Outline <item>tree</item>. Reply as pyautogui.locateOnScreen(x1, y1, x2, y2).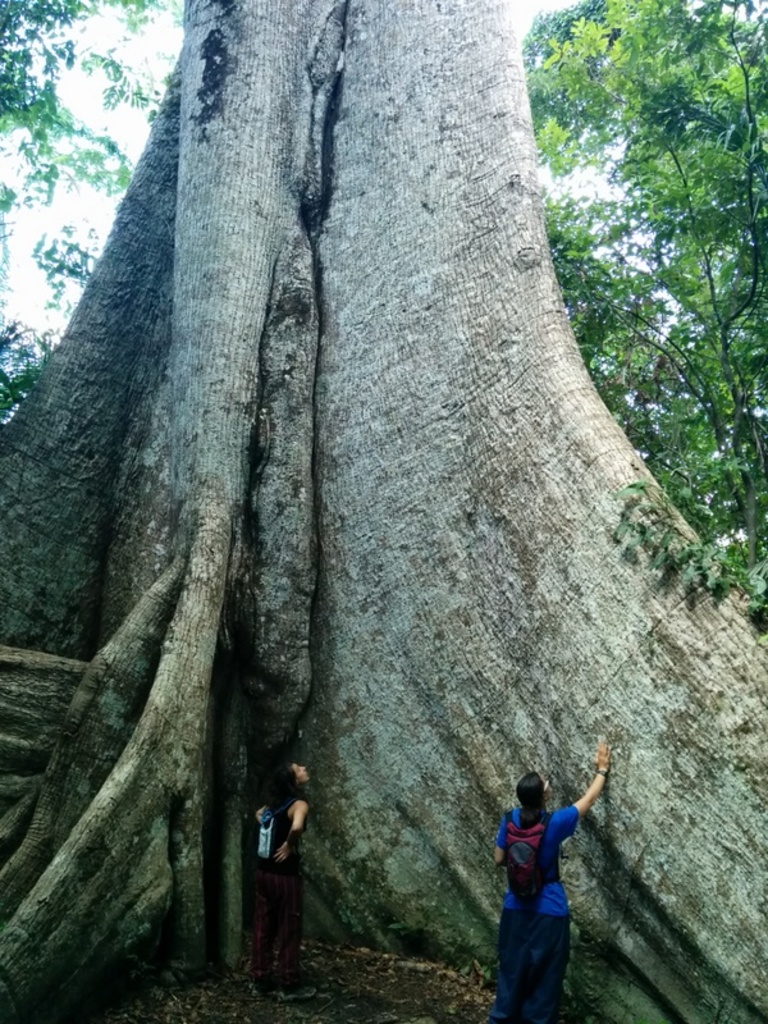
pyautogui.locateOnScreen(0, 0, 767, 1023).
